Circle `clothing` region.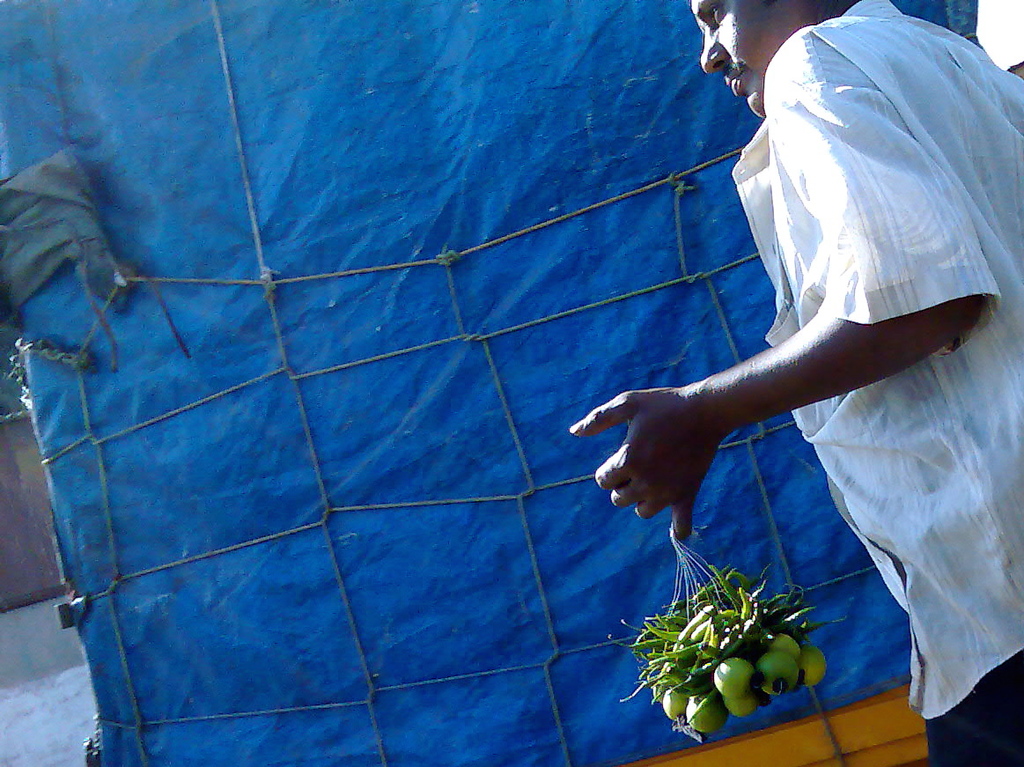
Region: [left=733, top=0, right=1023, bottom=766].
